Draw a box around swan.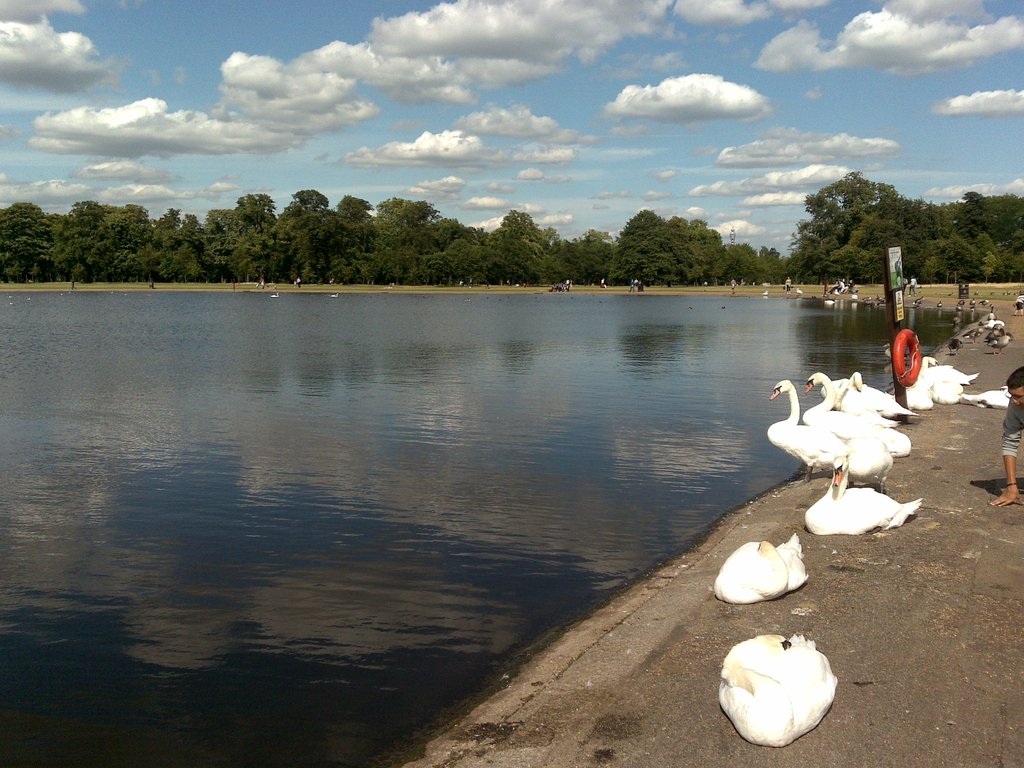
x1=825, y1=374, x2=919, y2=422.
